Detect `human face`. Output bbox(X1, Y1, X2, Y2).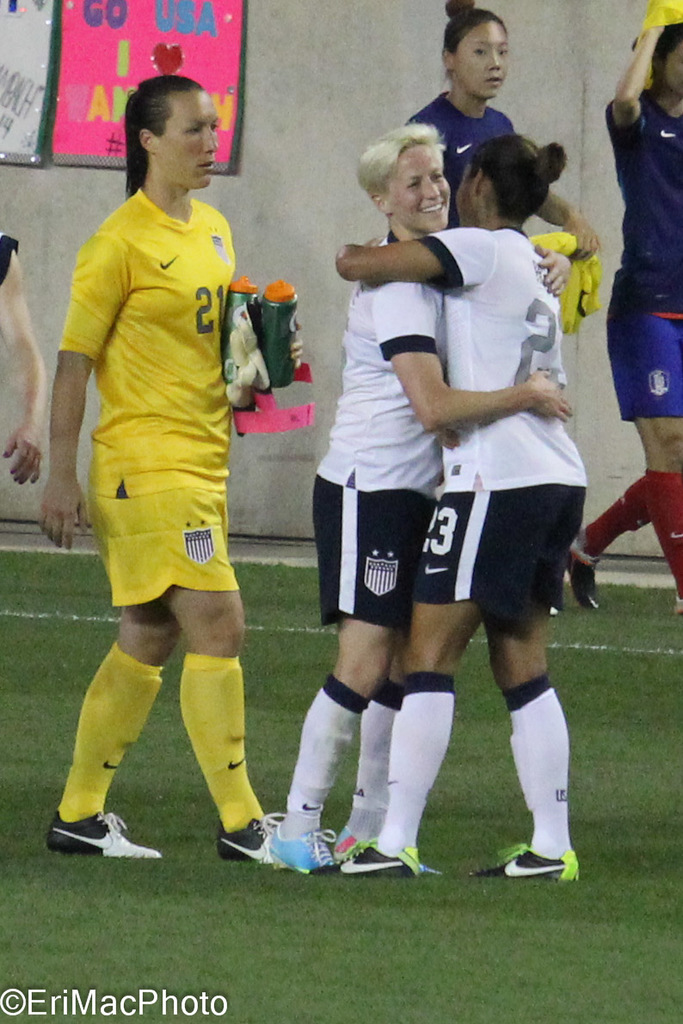
bbox(152, 90, 219, 187).
